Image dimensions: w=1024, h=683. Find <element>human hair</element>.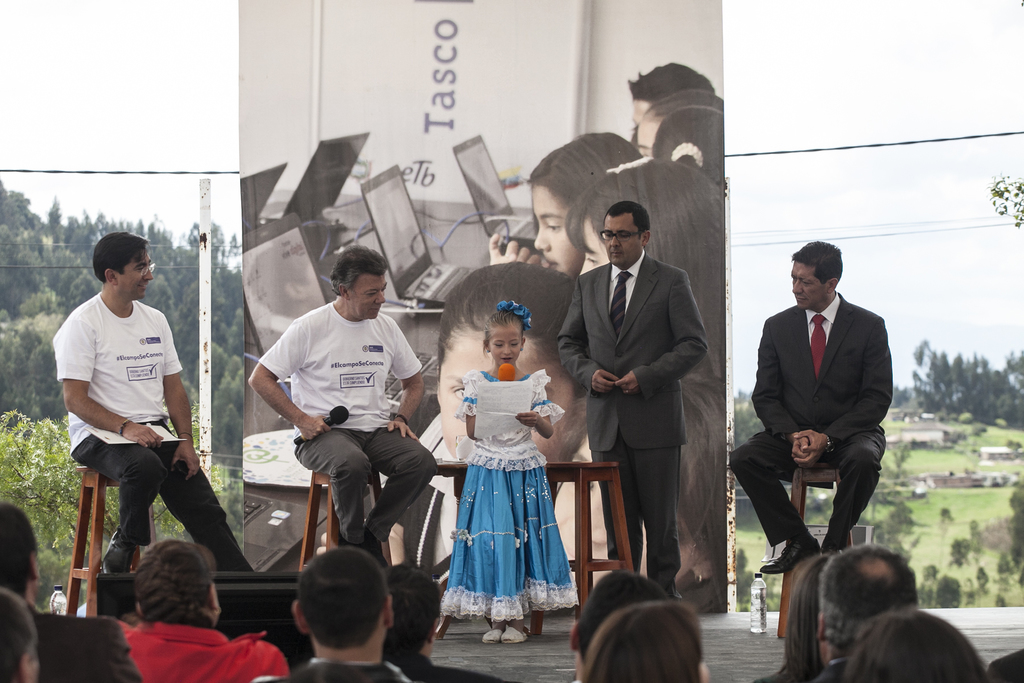
left=481, top=308, right=524, bottom=356.
